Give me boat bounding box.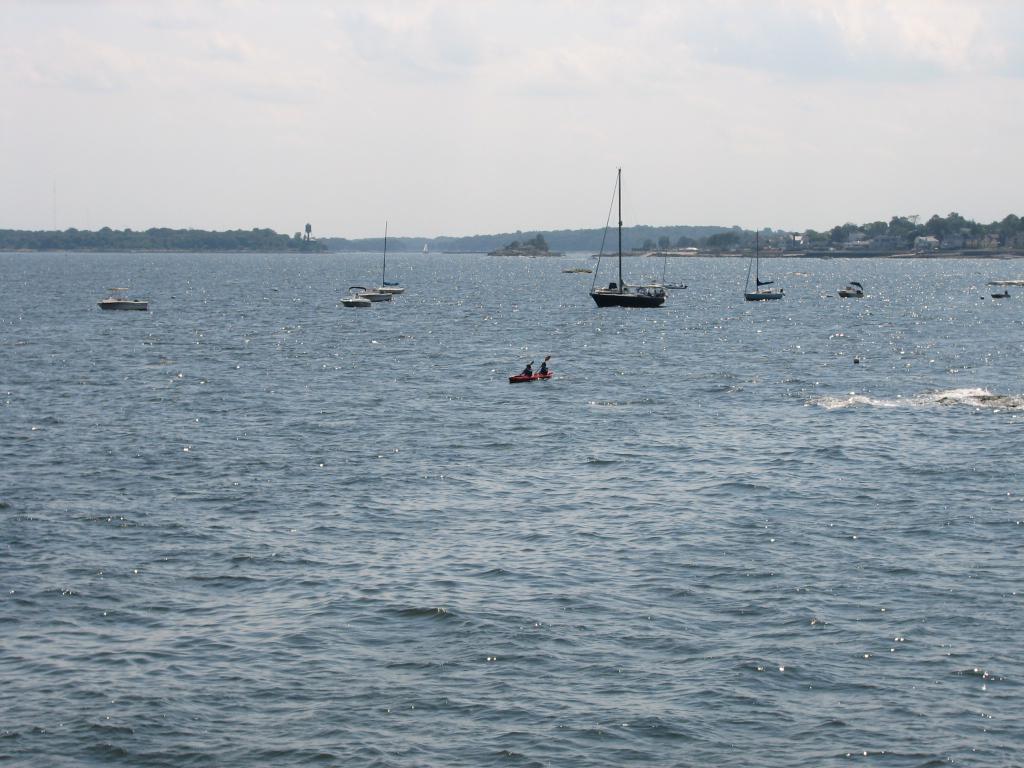
rect(356, 289, 395, 301).
